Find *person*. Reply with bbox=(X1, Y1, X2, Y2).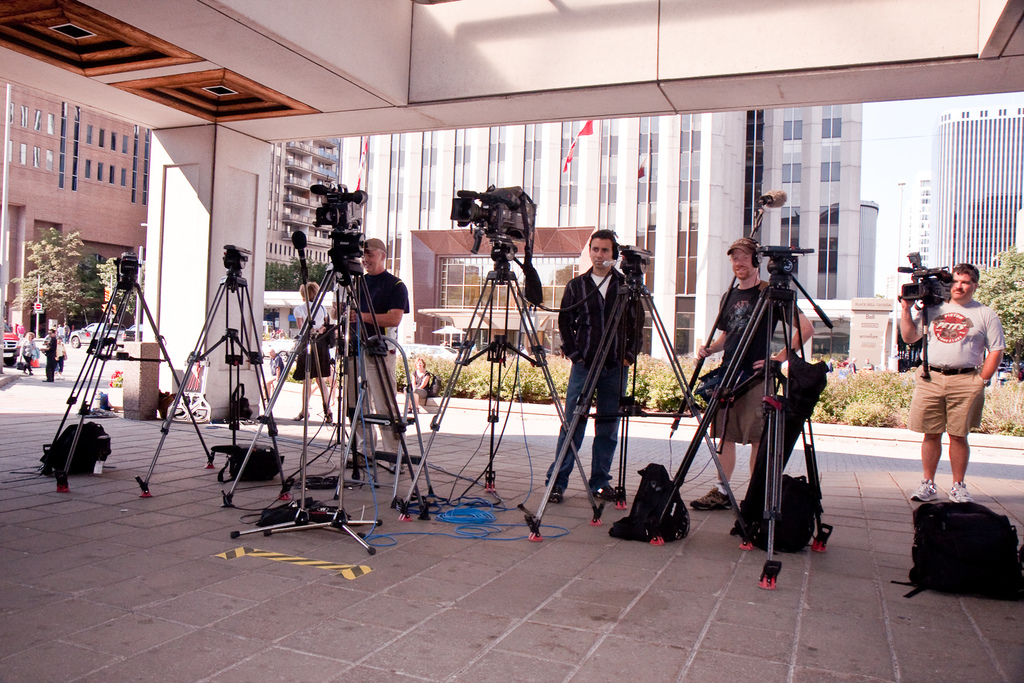
bbox=(330, 236, 412, 474).
